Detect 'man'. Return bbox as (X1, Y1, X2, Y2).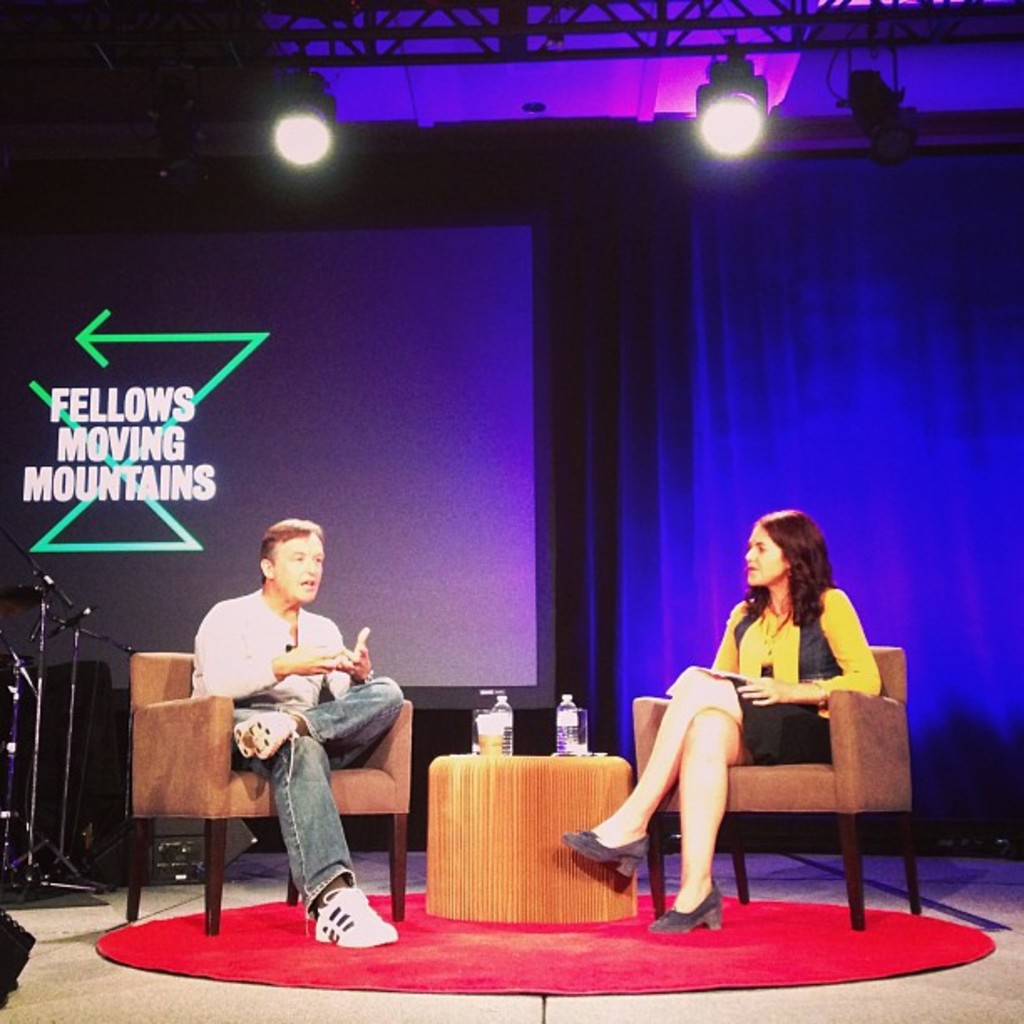
(192, 515, 437, 945).
